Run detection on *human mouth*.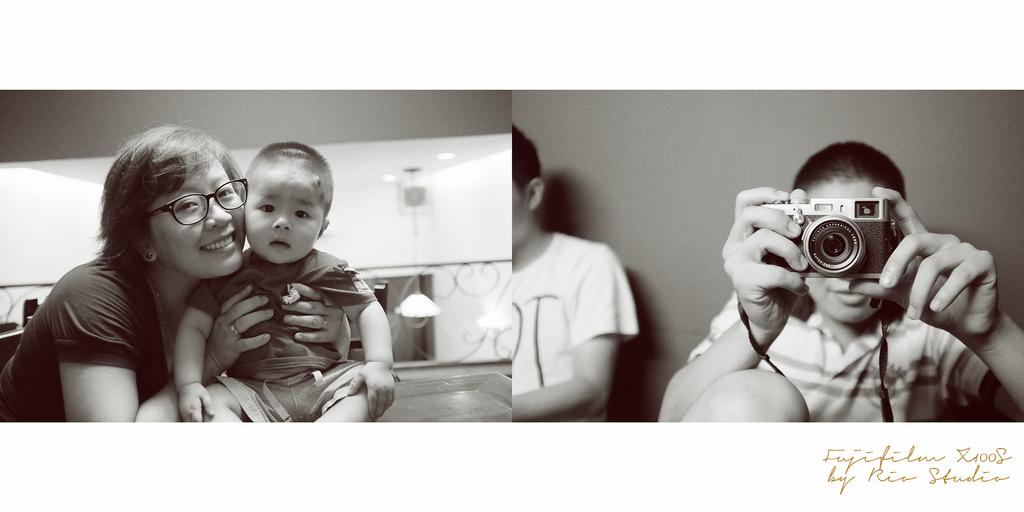
Result: (x1=270, y1=236, x2=289, y2=250).
